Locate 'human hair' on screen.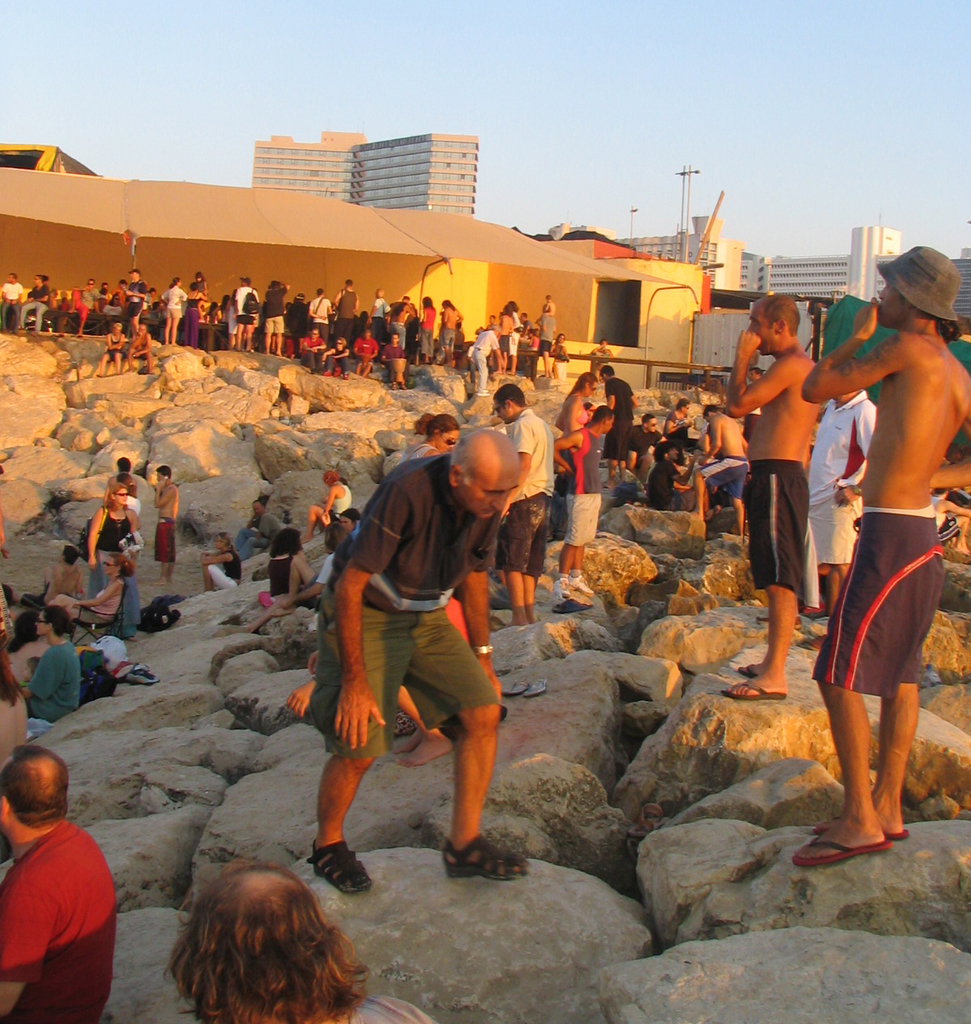
On screen at BBox(112, 320, 121, 334).
